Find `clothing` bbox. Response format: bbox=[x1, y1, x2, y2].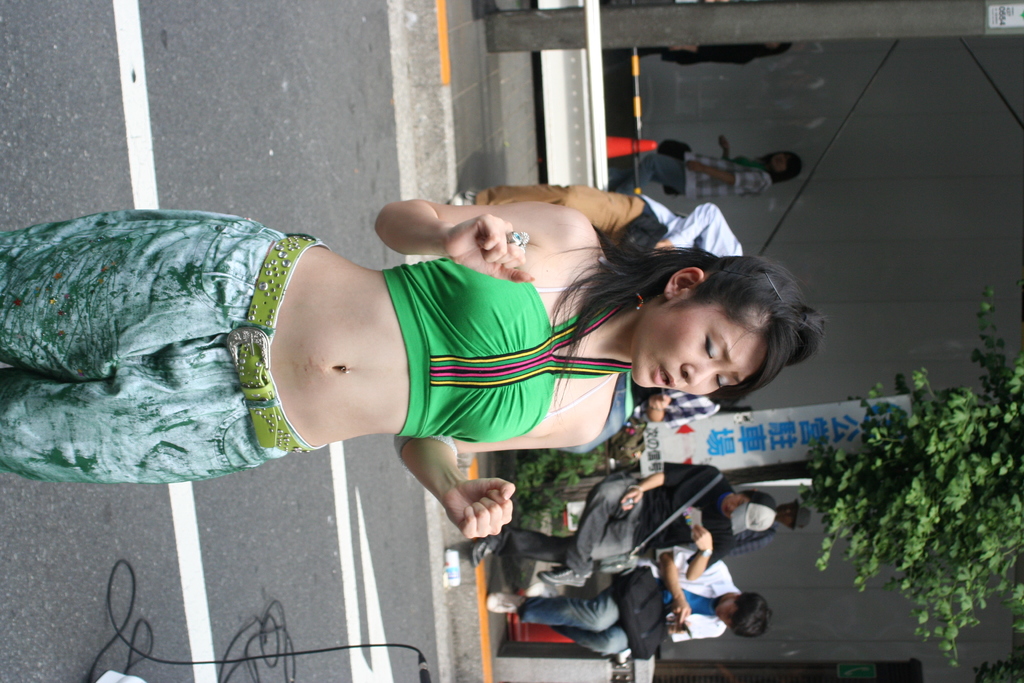
bbox=[518, 541, 744, 662].
